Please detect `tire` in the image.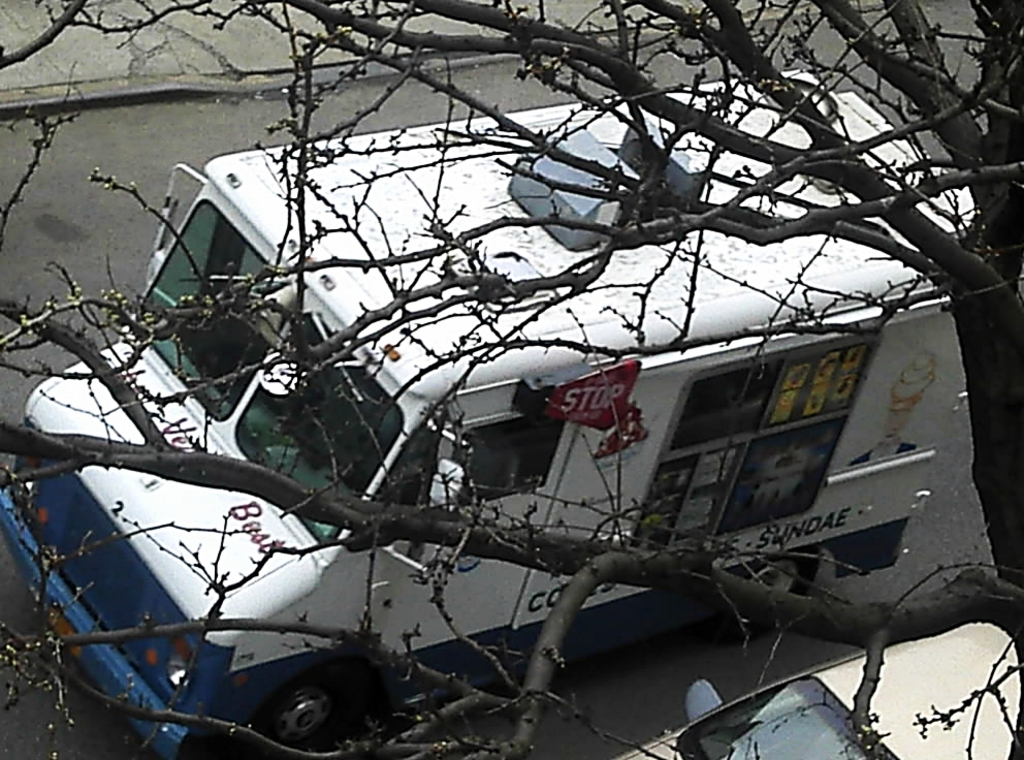
x1=733, y1=545, x2=820, y2=645.
